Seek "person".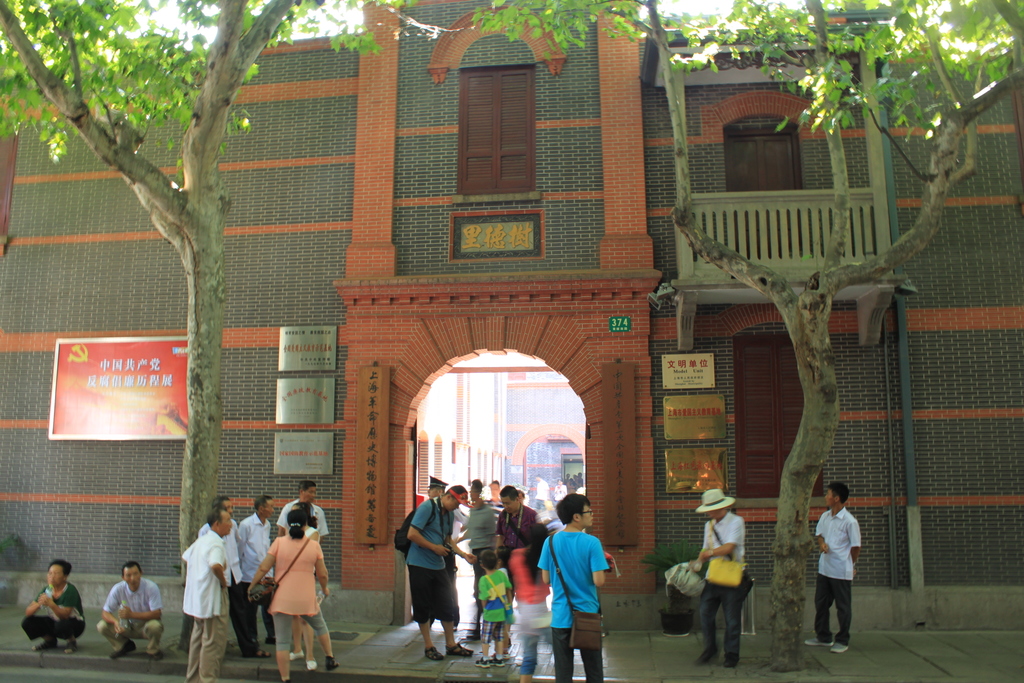
(x1=200, y1=491, x2=246, y2=610).
